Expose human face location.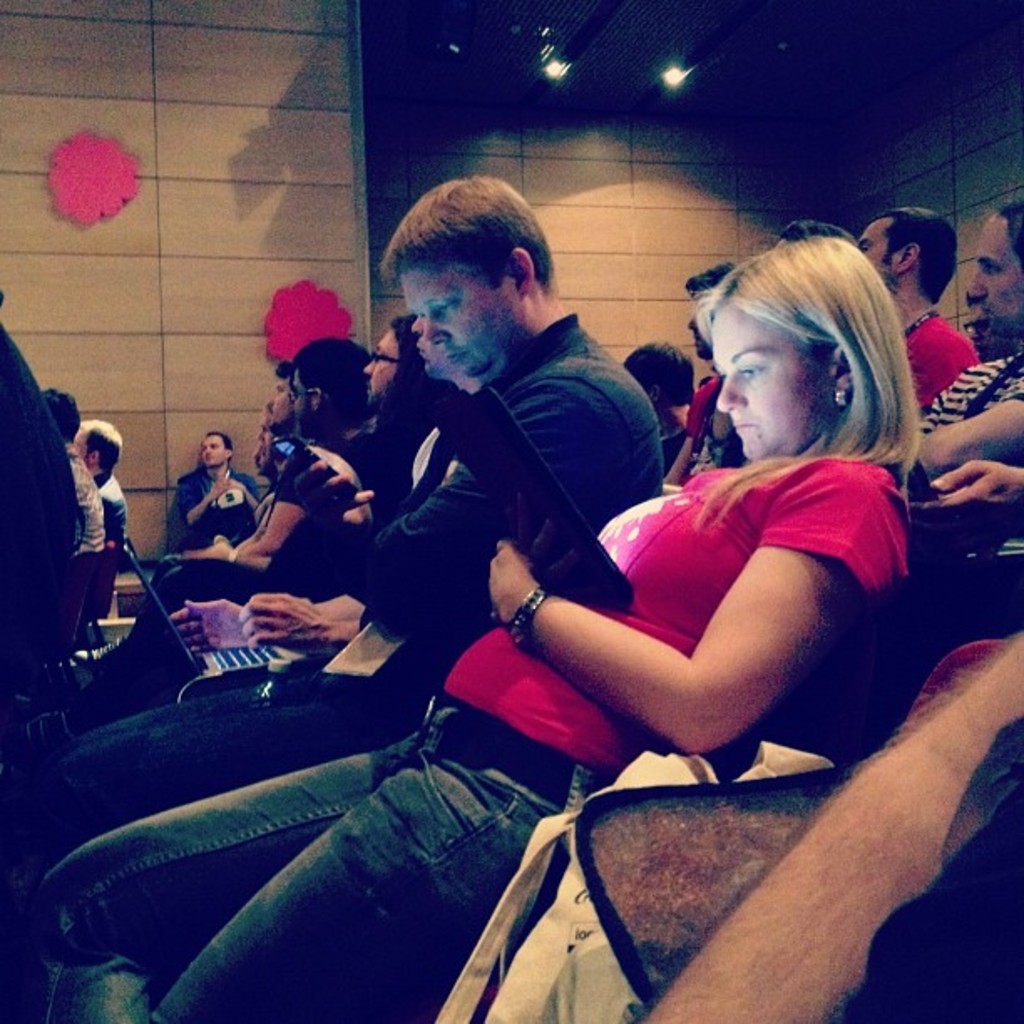
Exposed at left=970, top=209, right=1022, bottom=323.
